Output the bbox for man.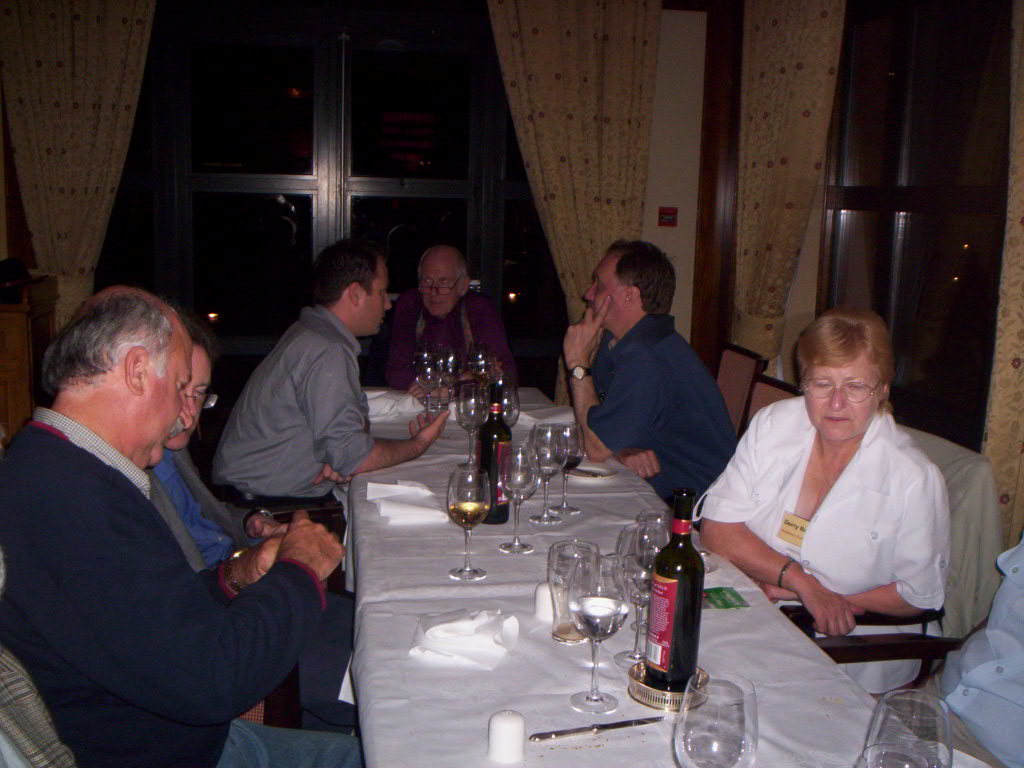
[x1=869, y1=504, x2=1023, y2=767].
